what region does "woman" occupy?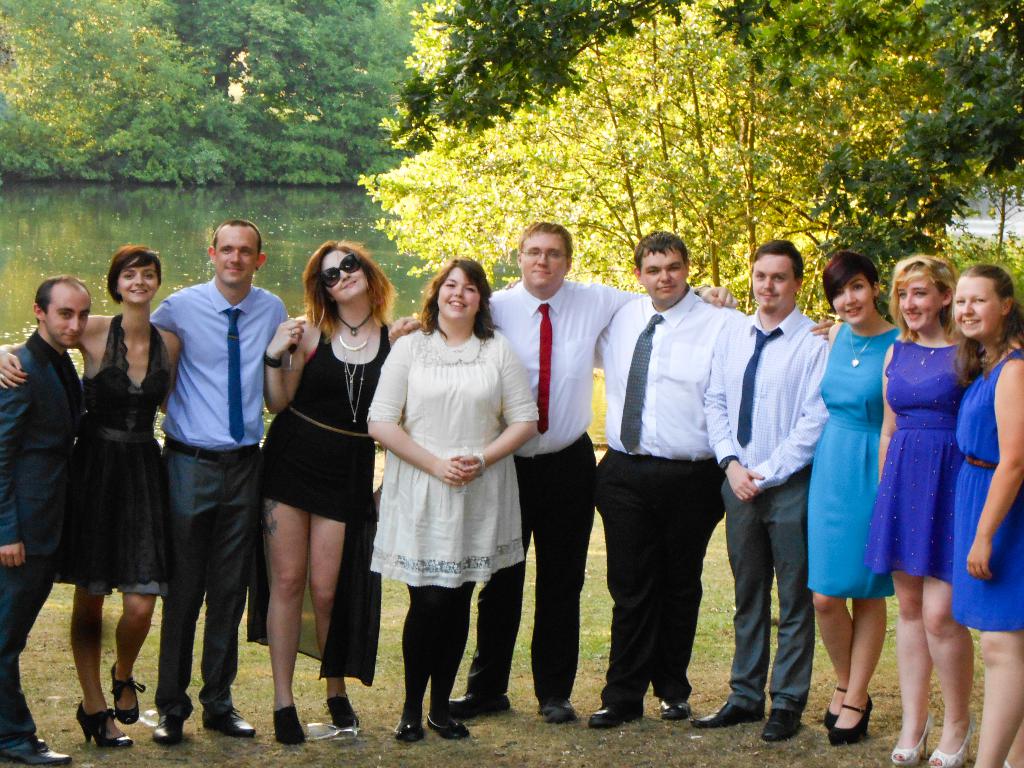
x1=858, y1=249, x2=982, y2=767.
